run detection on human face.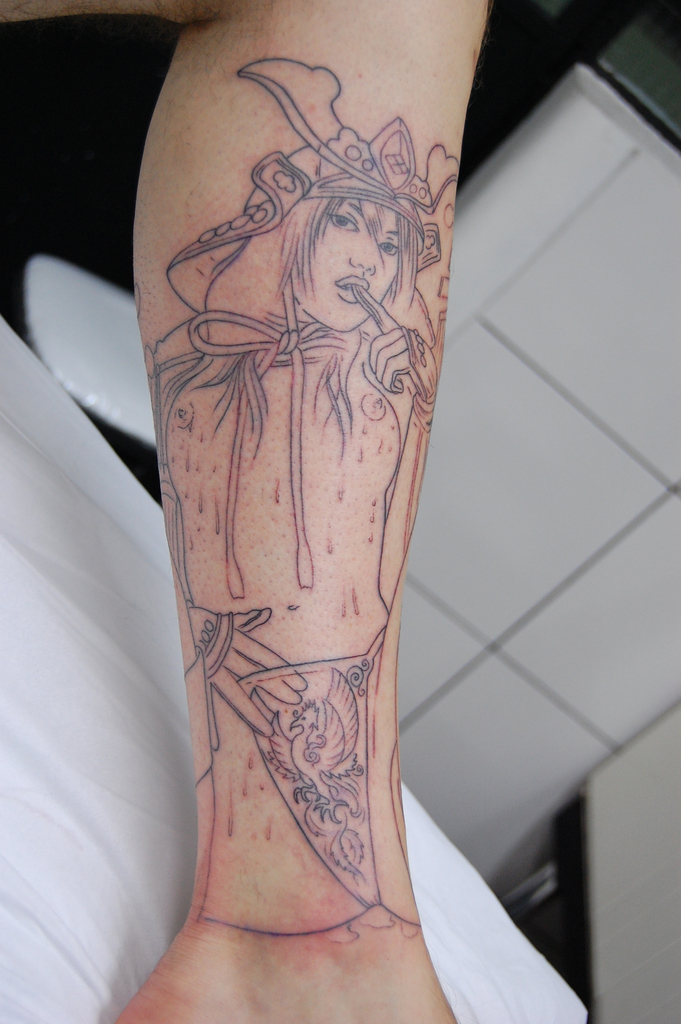
Result: crop(289, 200, 413, 340).
